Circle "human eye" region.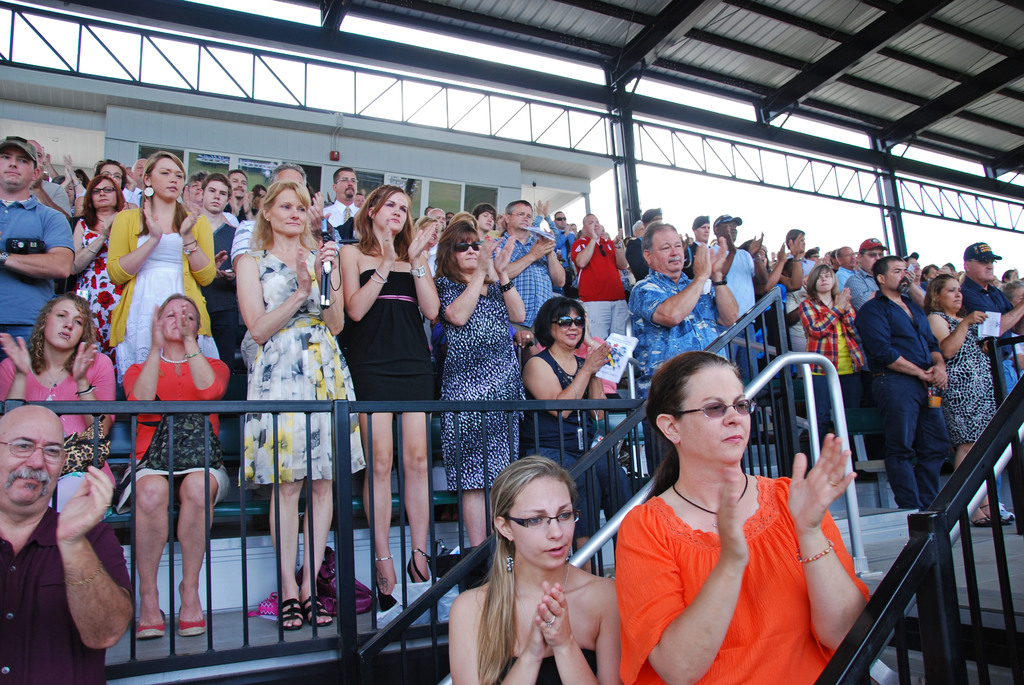
Region: <region>707, 400, 721, 413</region>.
